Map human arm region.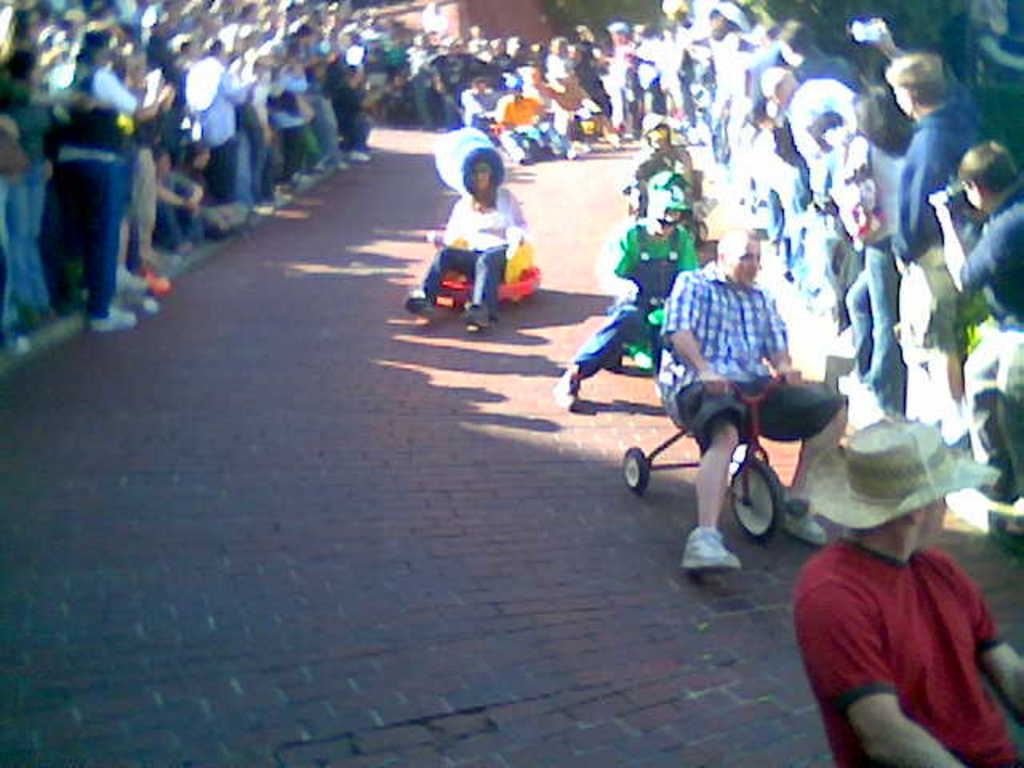
Mapped to crop(669, 240, 698, 272).
